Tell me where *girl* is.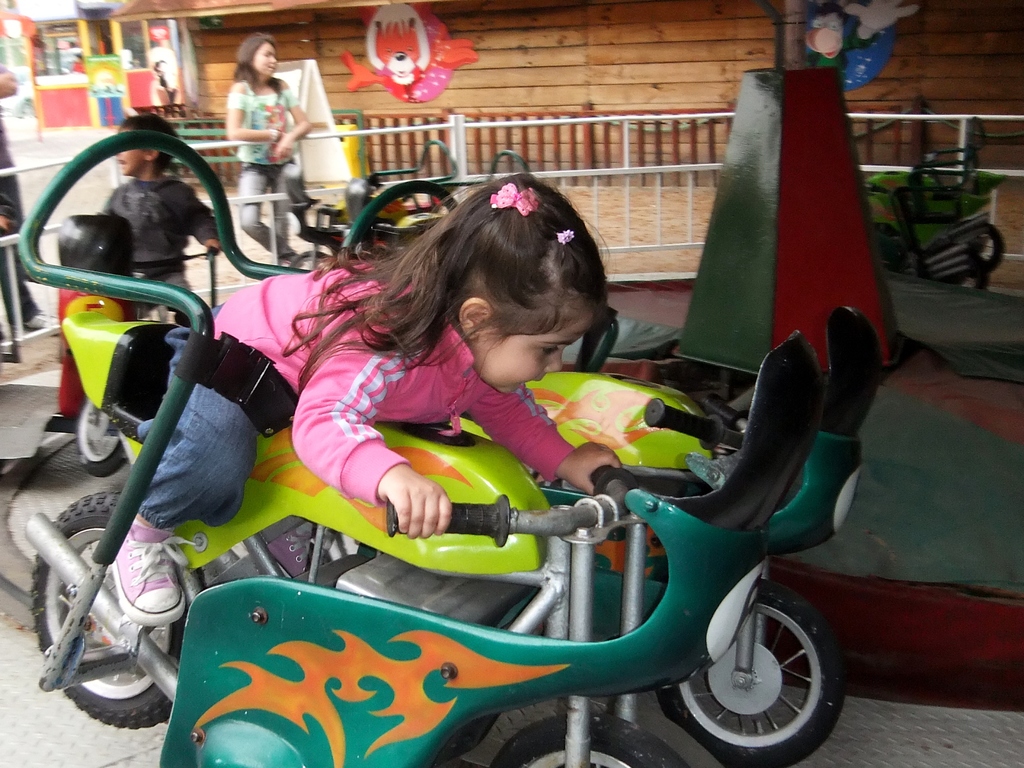
*girl* is at locate(225, 32, 310, 269).
